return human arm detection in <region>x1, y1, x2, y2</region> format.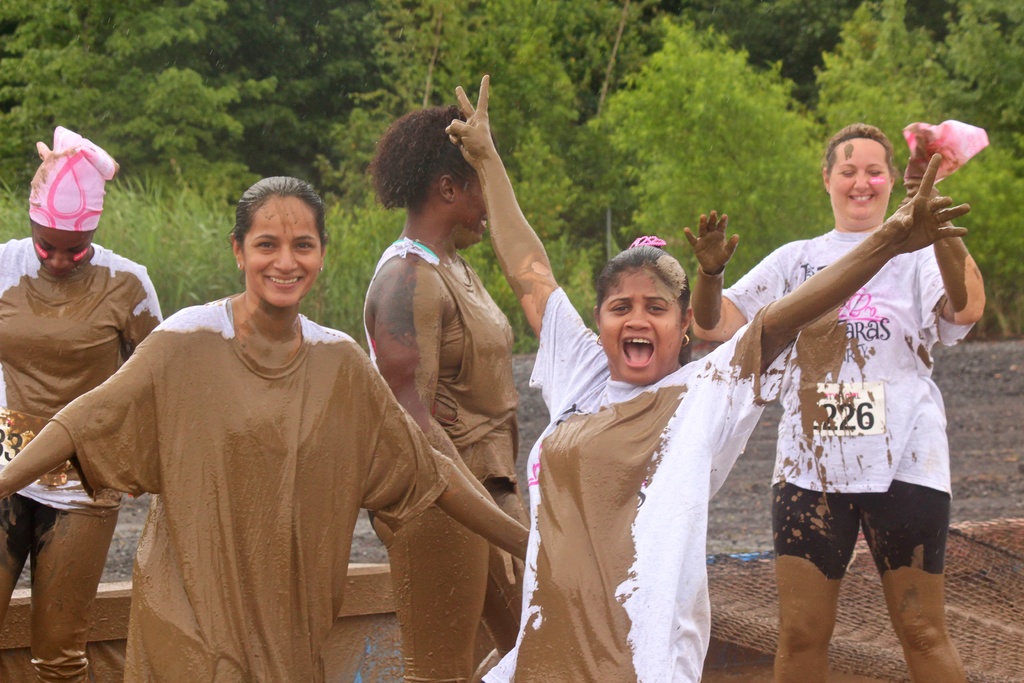
<region>674, 206, 796, 346</region>.
